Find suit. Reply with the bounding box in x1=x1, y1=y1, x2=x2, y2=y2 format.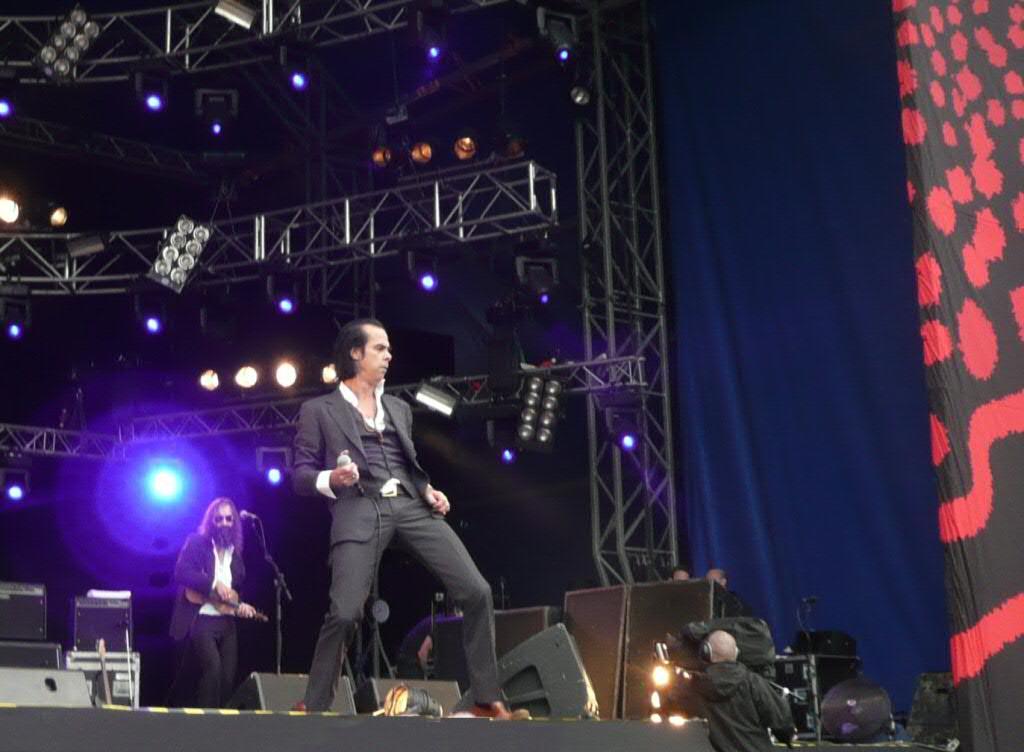
x1=279, y1=350, x2=484, y2=711.
